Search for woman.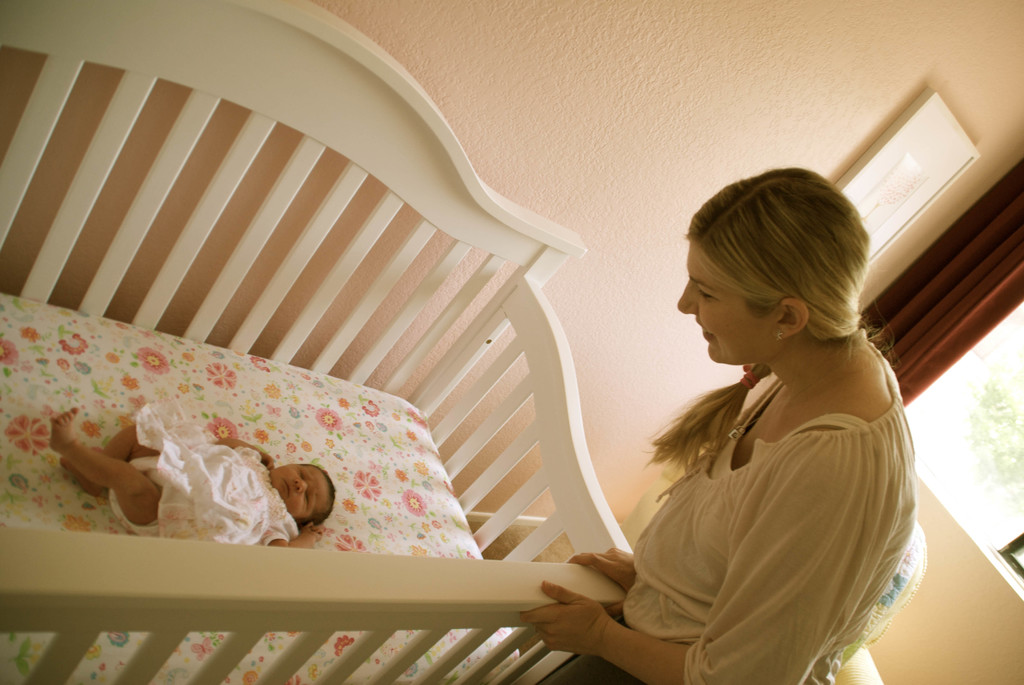
Found at select_region(586, 163, 943, 670).
